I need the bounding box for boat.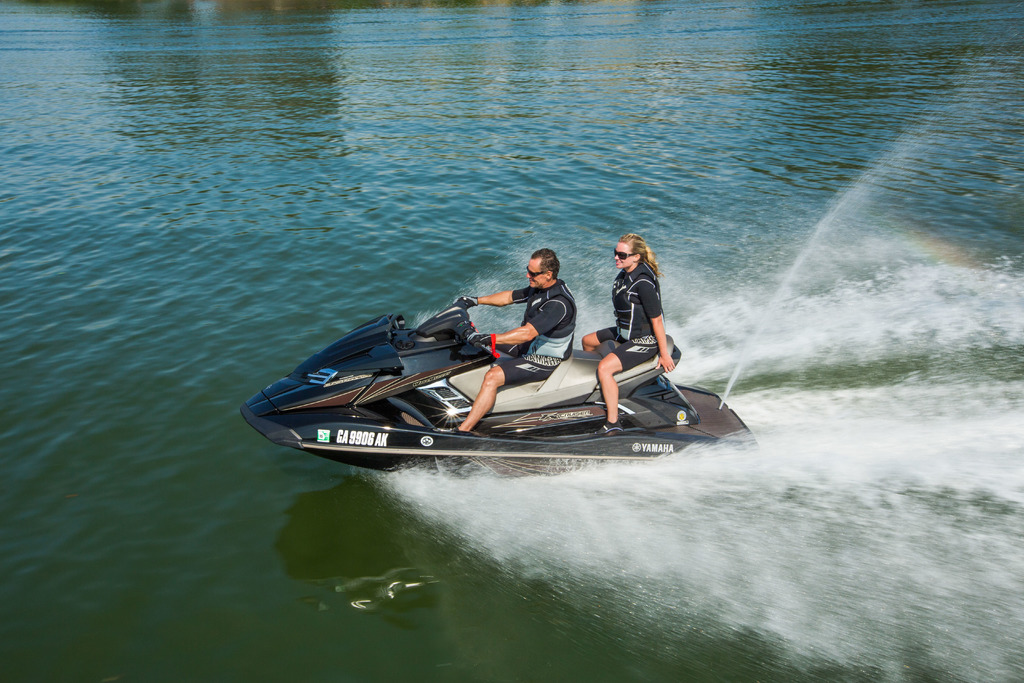
Here it is: 281 268 768 468.
